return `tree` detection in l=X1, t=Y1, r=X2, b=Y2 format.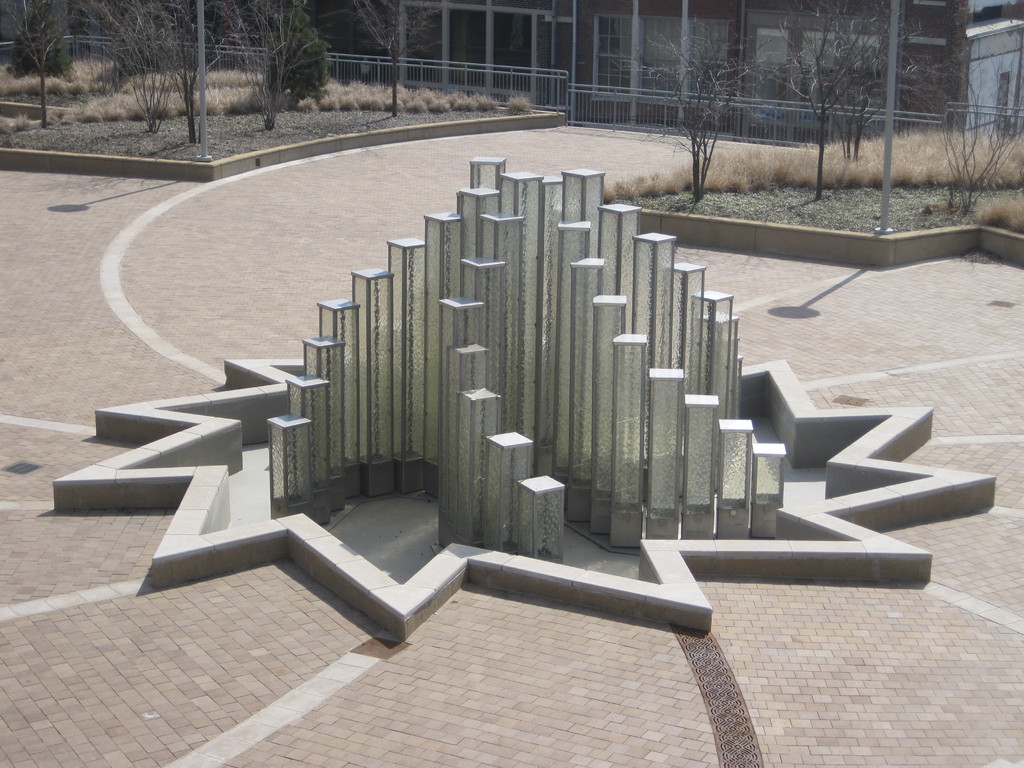
l=752, t=0, r=963, b=203.
